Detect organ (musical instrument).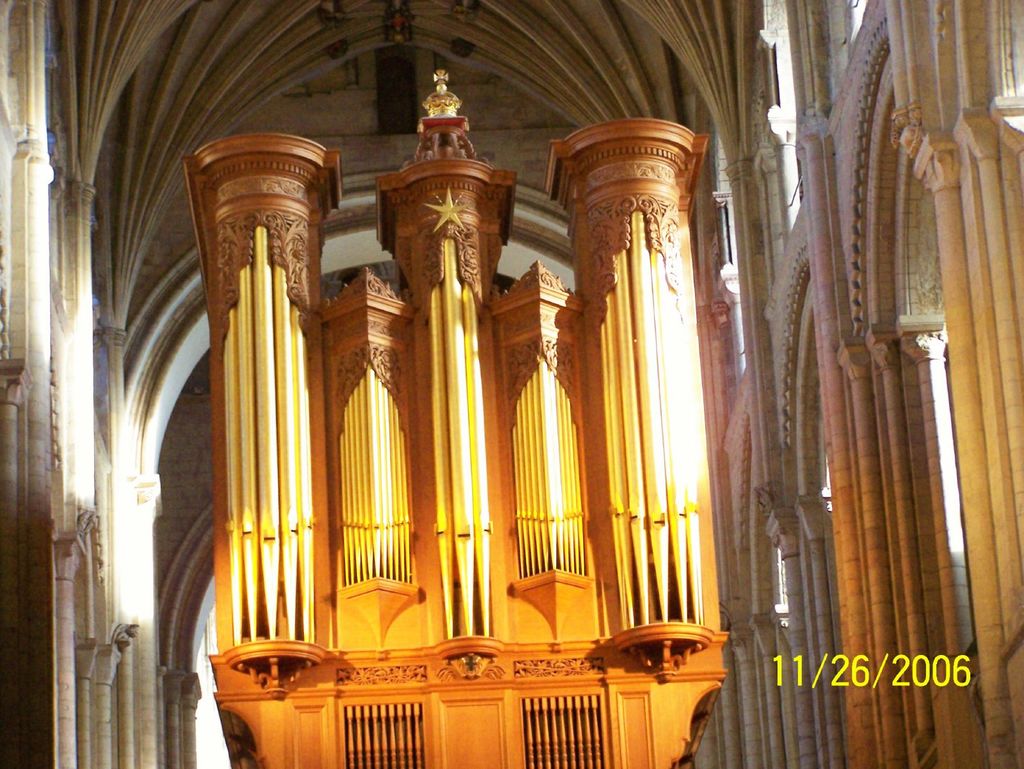
Detected at locate(172, 92, 776, 704).
